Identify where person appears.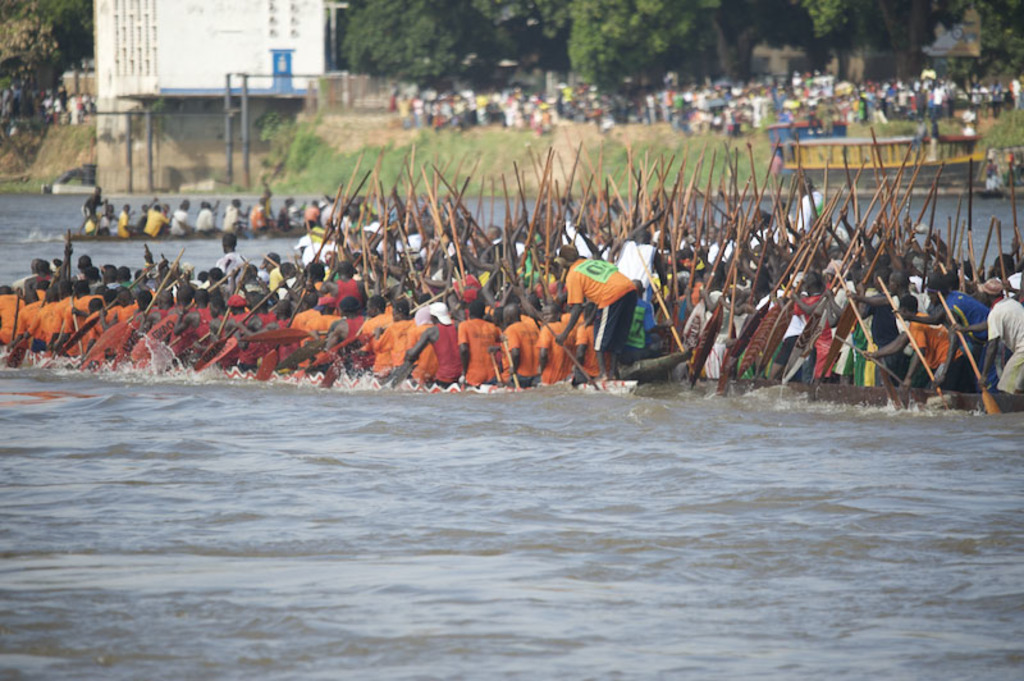
Appears at (x1=497, y1=296, x2=538, y2=387).
